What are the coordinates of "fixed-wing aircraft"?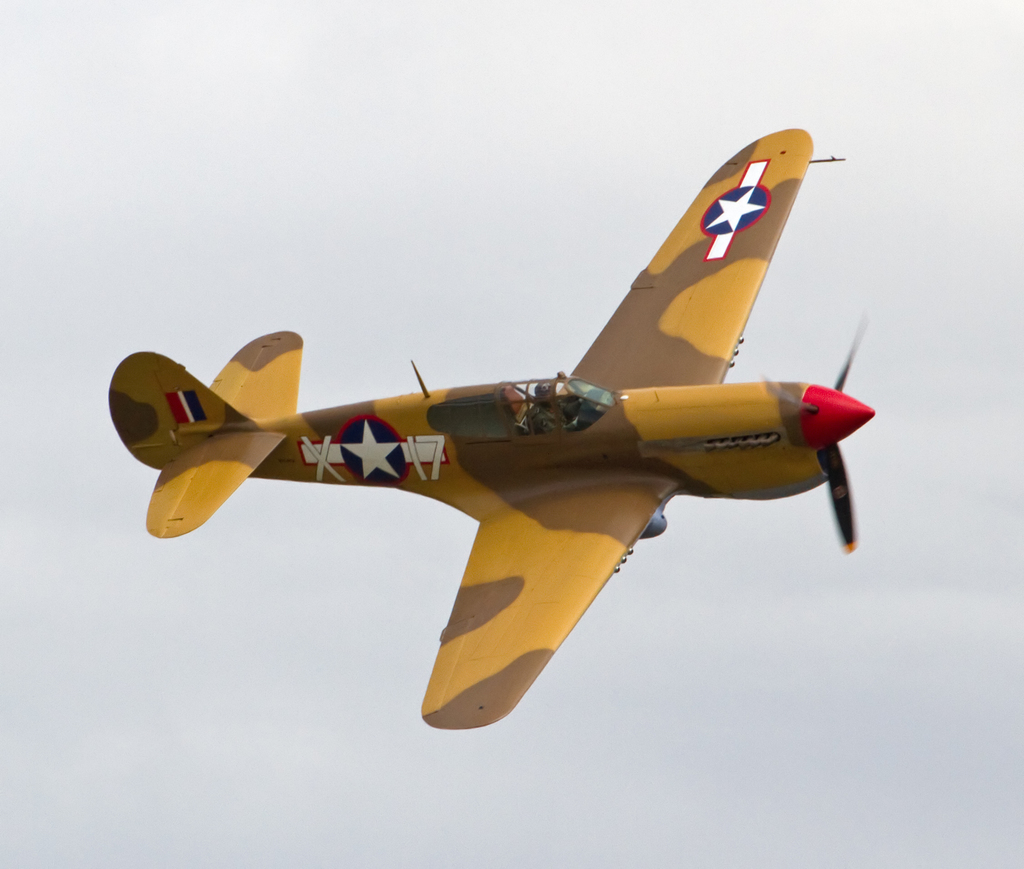
box=[104, 121, 878, 735].
